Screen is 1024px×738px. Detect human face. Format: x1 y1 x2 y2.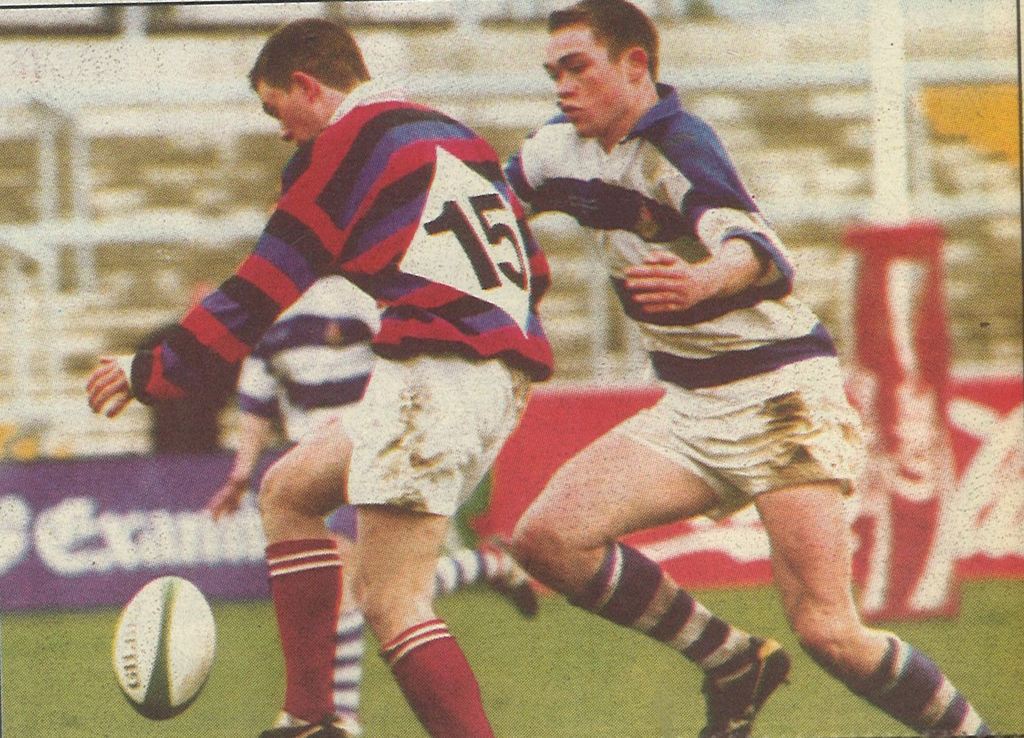
251 80 307 151.
